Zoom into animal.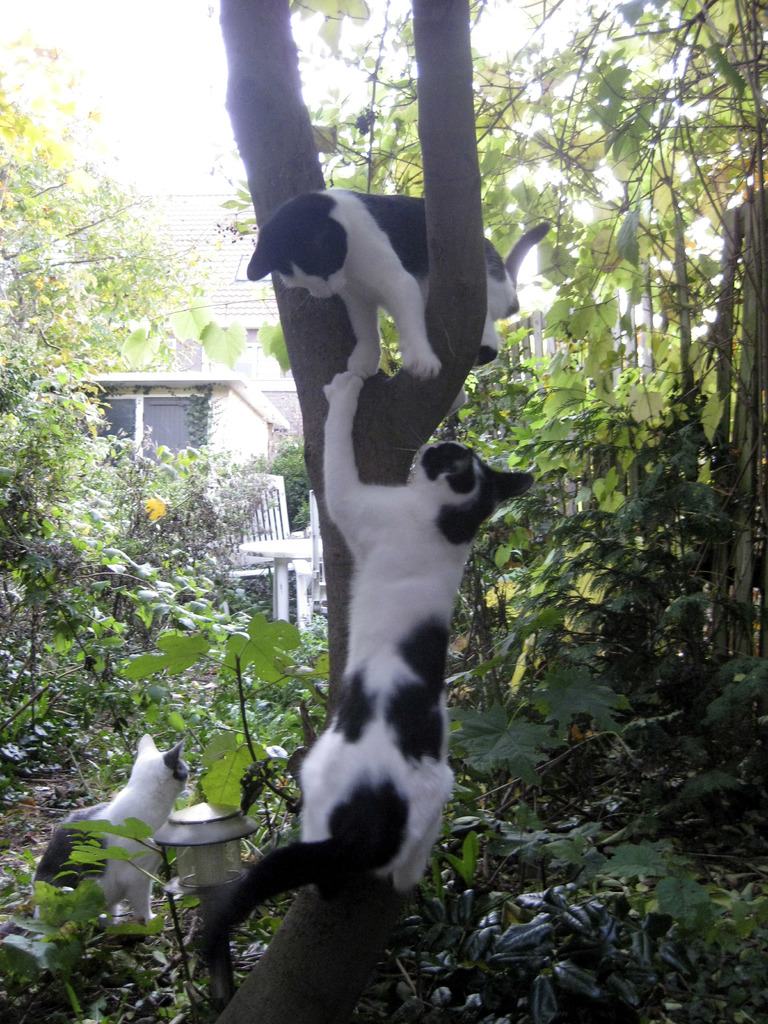
Zoom target: locate(197, 376, 522, 972).
